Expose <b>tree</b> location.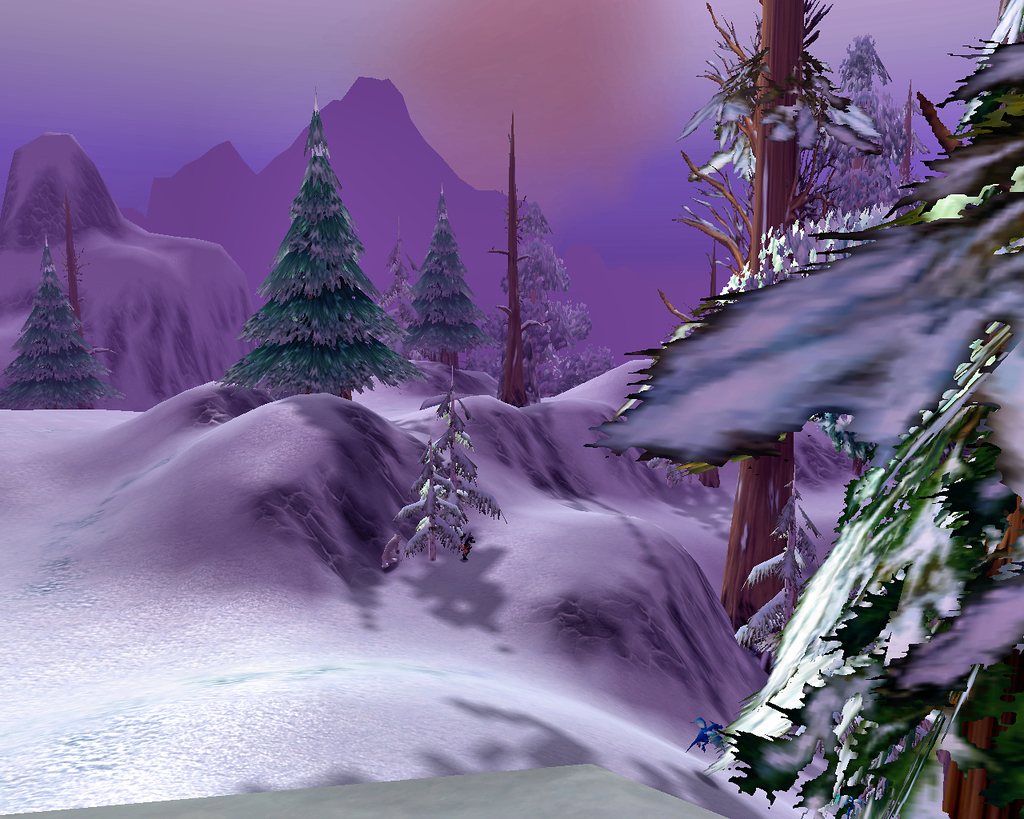
Exposed at [0,239,123,412].
